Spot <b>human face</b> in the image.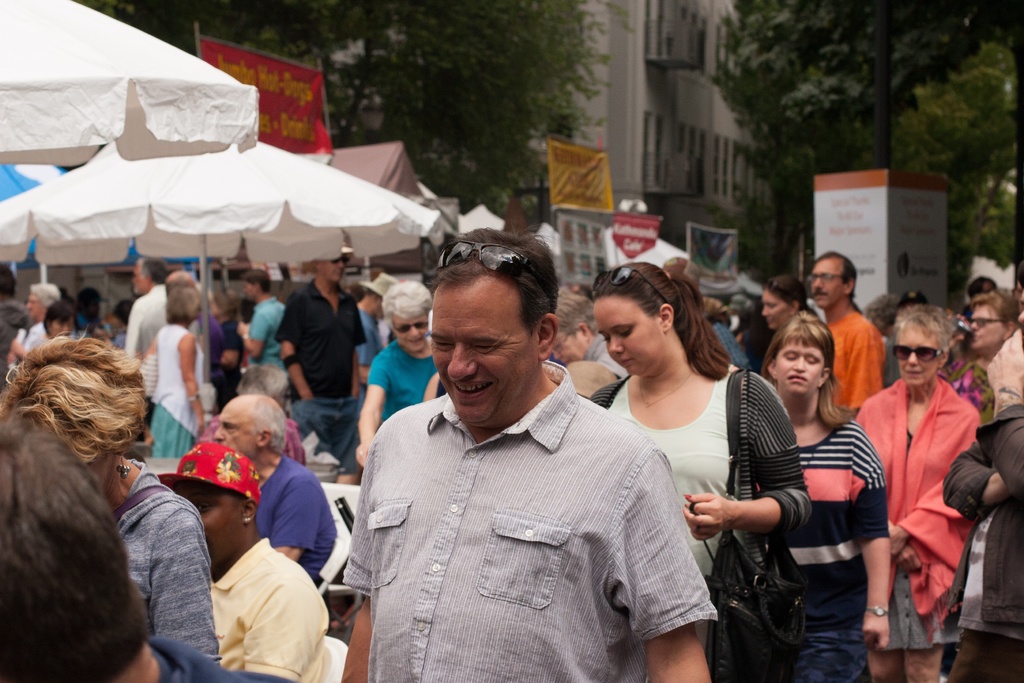
<b>human face</b> found at left=216, top=403, right=257, bottom=460.
